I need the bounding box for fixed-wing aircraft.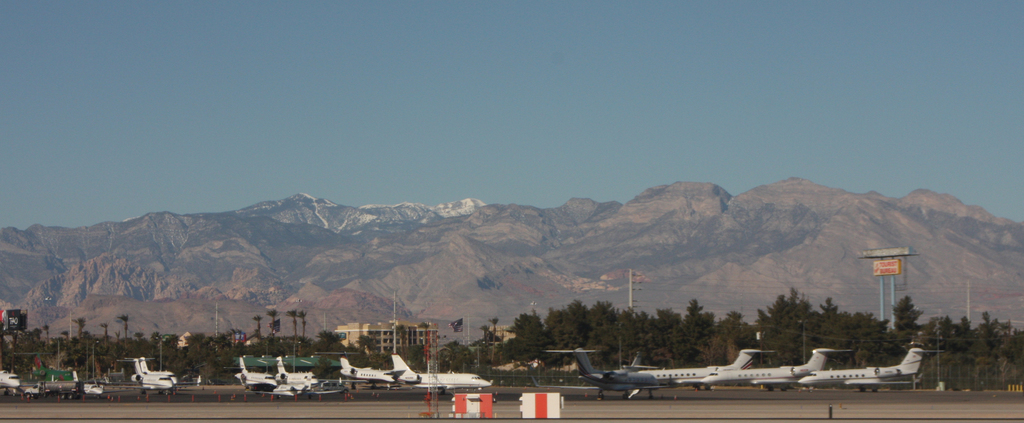
Here it is: bbox(701, 347, 850, 391).
